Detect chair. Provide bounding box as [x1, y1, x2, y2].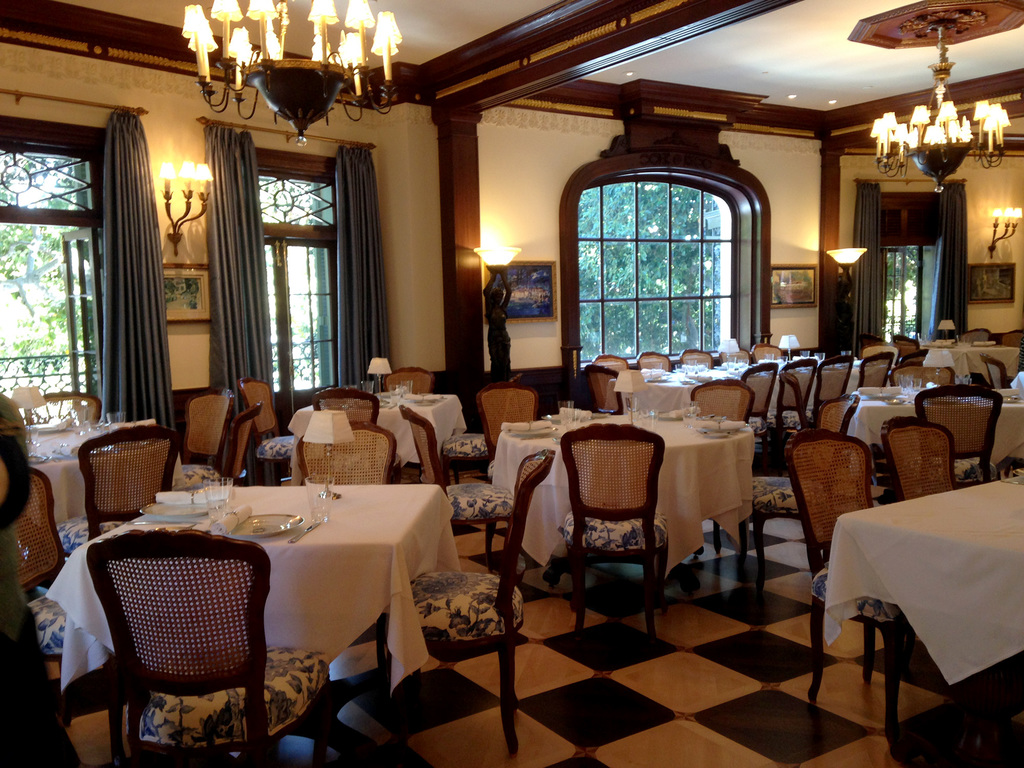
[236, 376, 280, 443].
